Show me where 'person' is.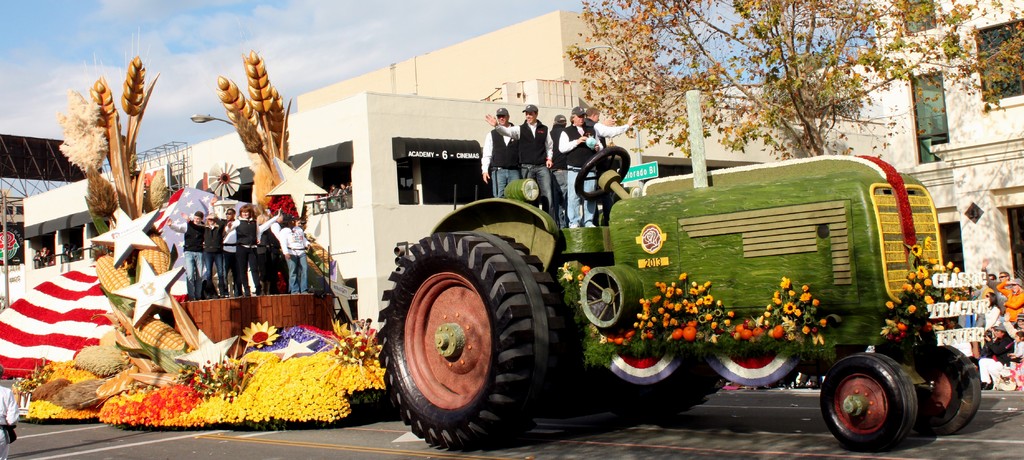
'person' is at <bbox>170, 213, 214, 306</bbox>.
